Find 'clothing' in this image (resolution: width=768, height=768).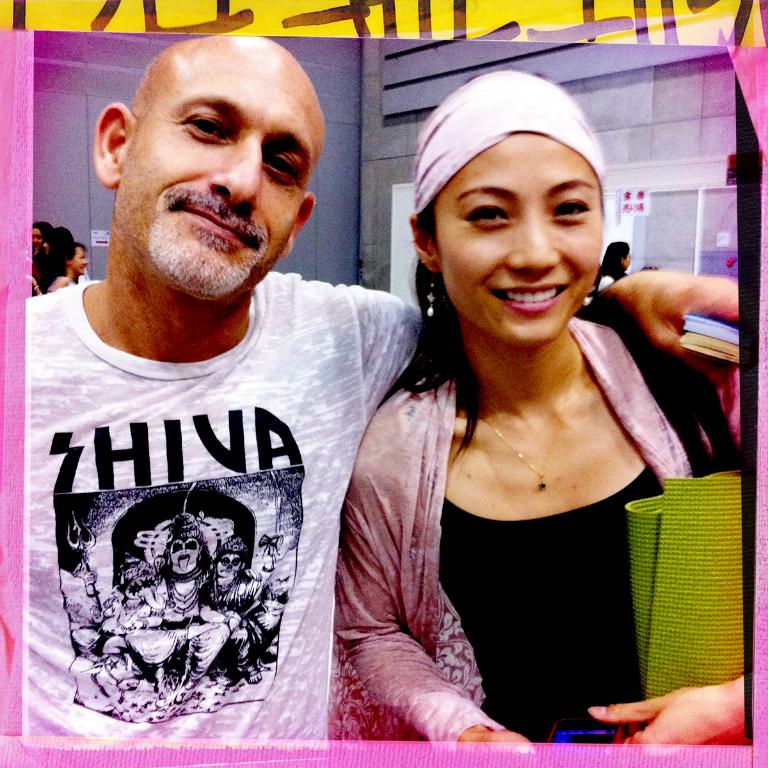
316, 311, 721, 741.
